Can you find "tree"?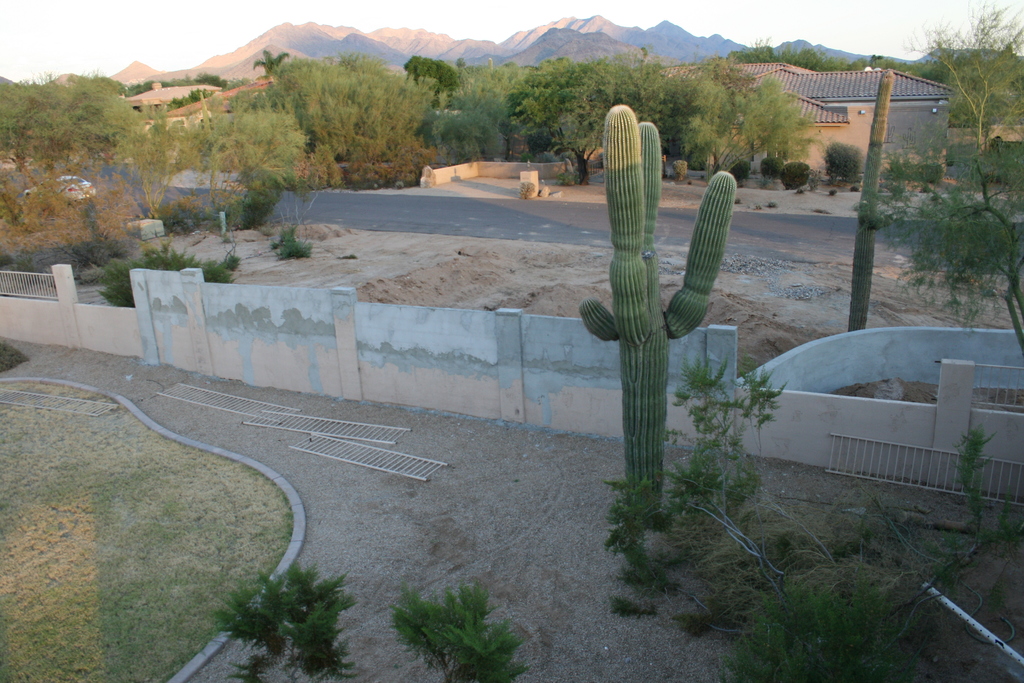
Yes, bounding box: [x1=732, y1=33, x2=851, y2=76].
